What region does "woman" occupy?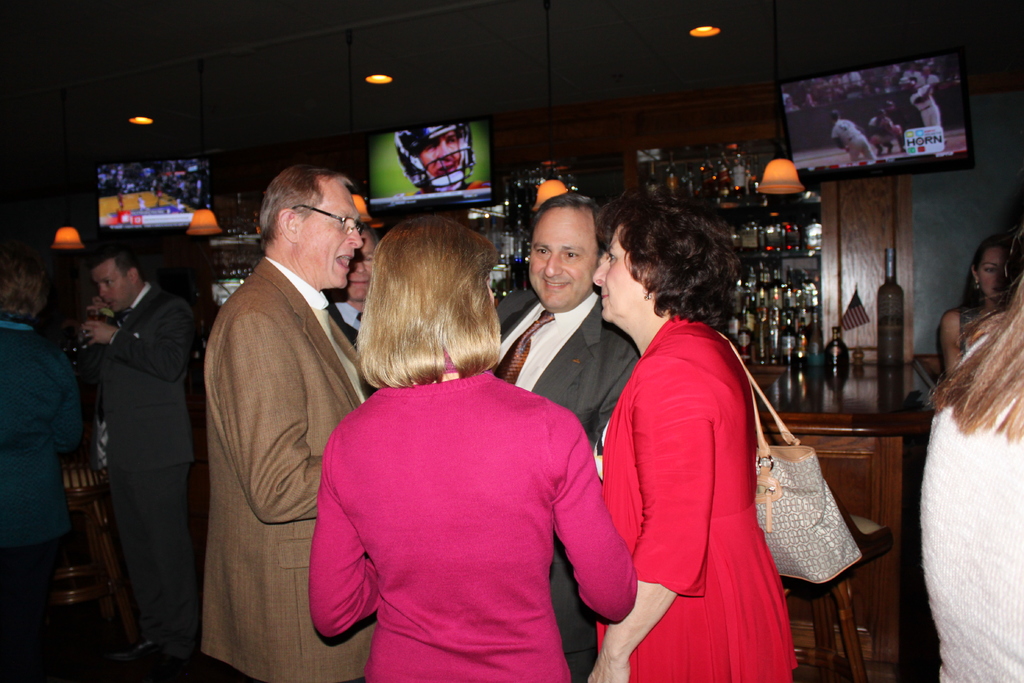
box(911, 228, 1023, 682).
